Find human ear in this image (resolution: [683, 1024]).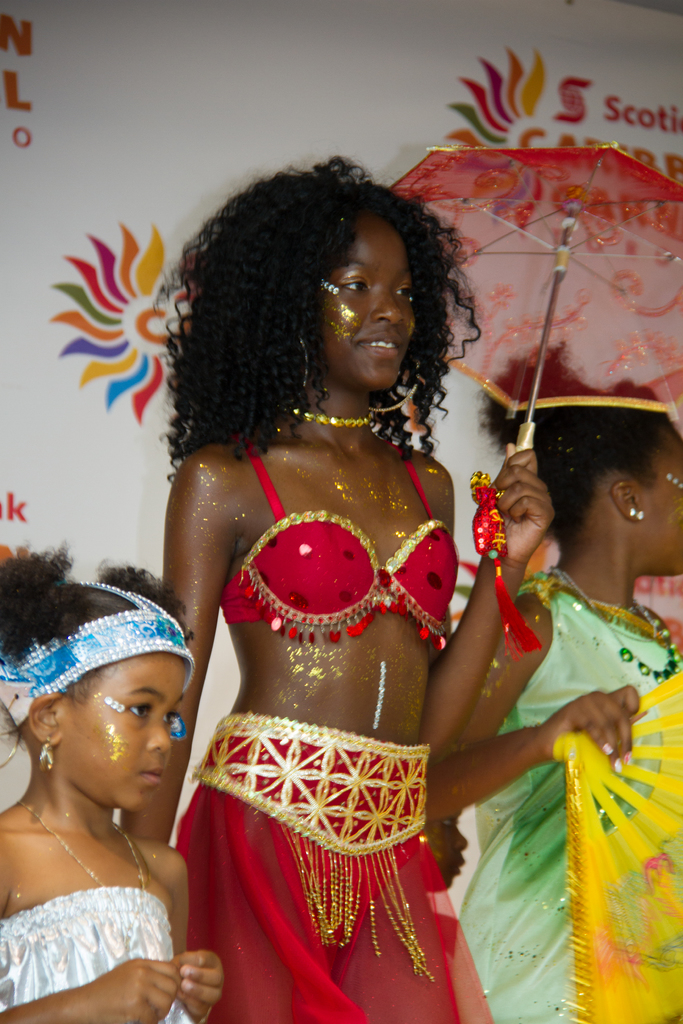
pyautogui.locateOnScreen(614, 476, 646, 525).
